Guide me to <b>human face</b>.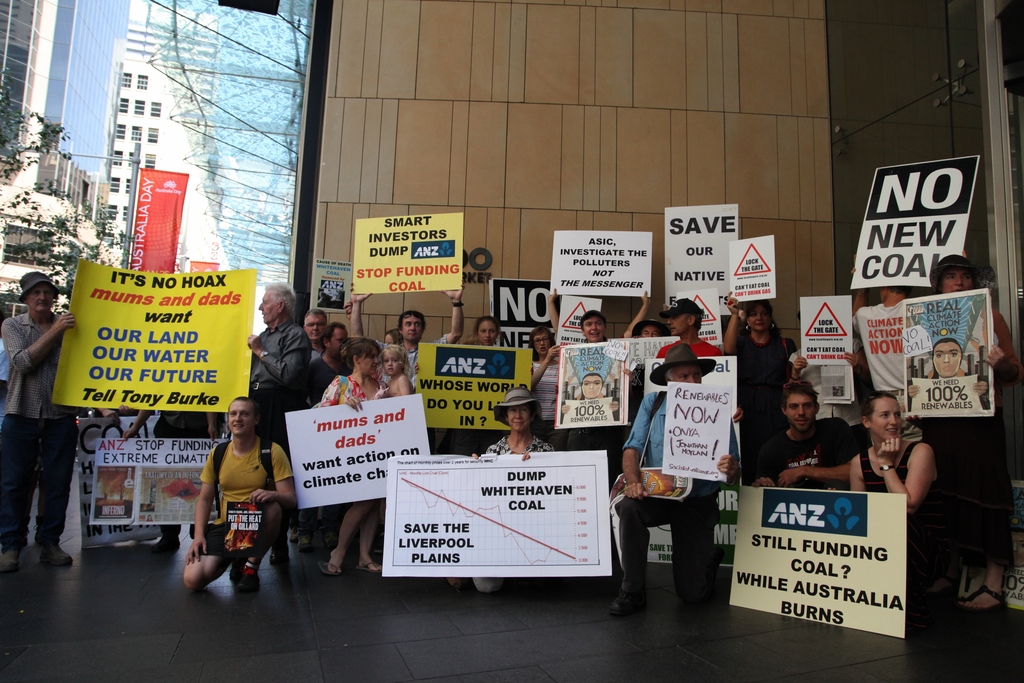
Guidance: [504, 404, 534, 431].
